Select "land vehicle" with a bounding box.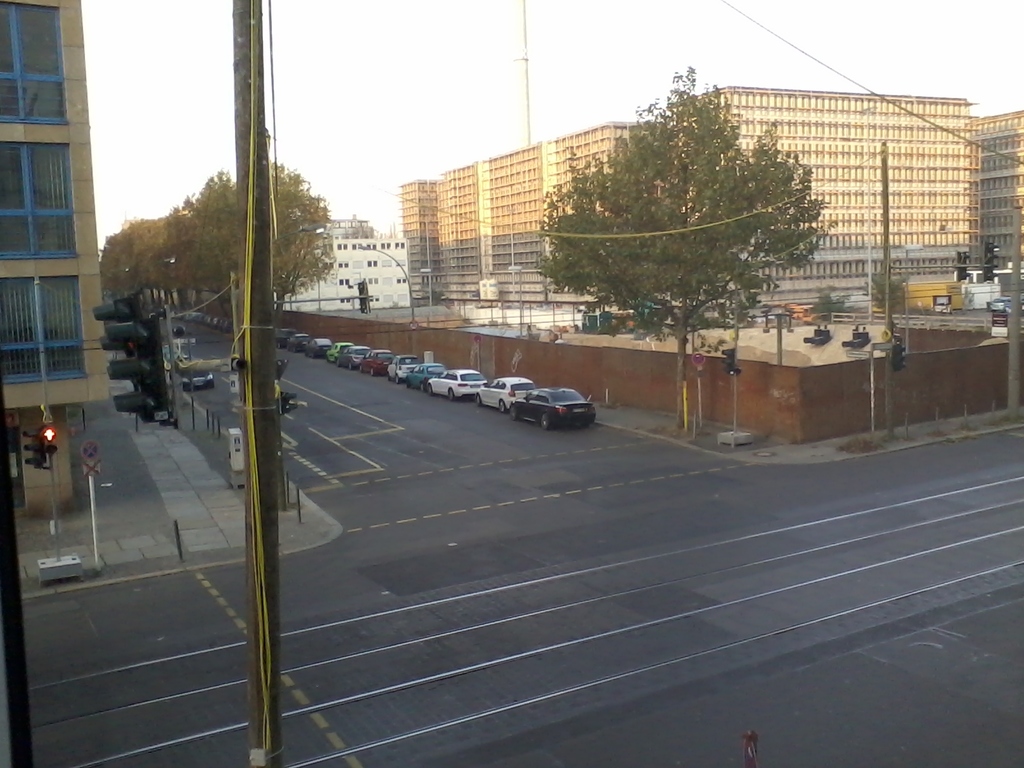
408,363,442,388.
